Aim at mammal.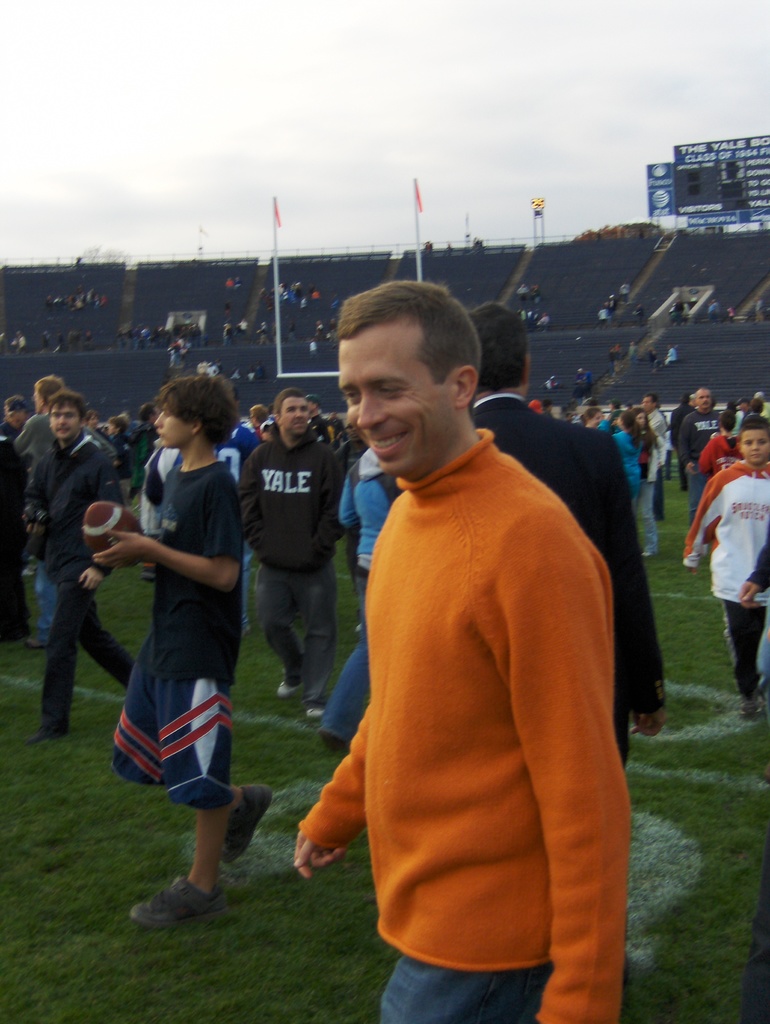
Aimed at l=607, t=299, r=612, b=309.
